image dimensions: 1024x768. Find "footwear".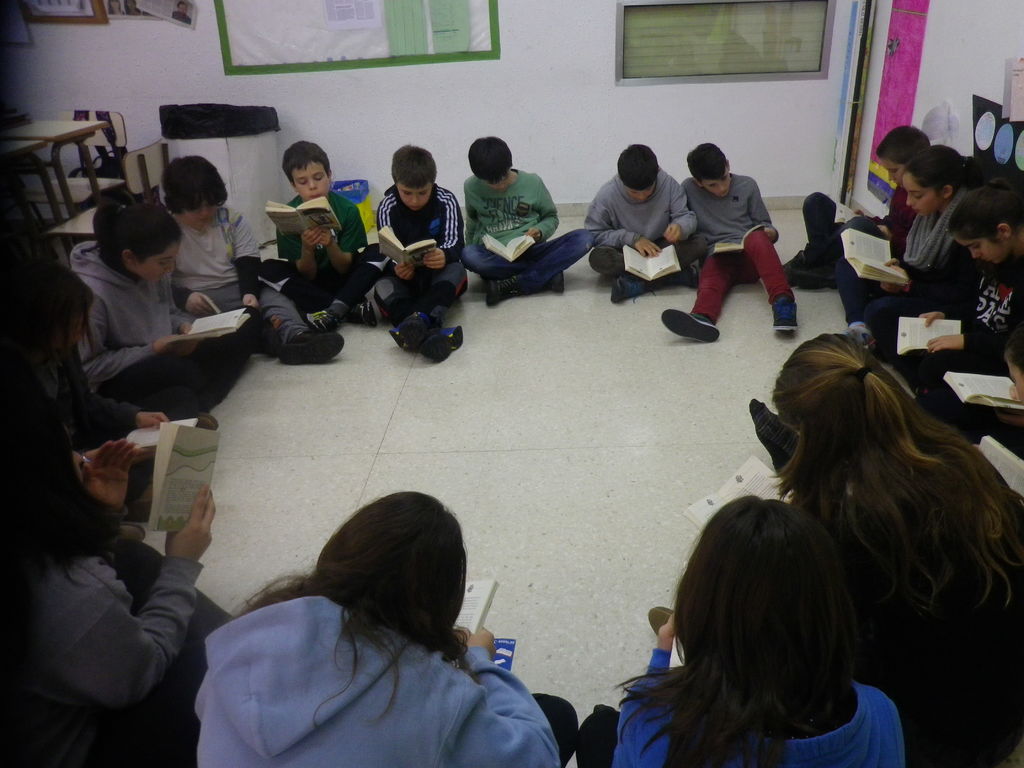
left=605, top=275, right=655, bottom=303.
